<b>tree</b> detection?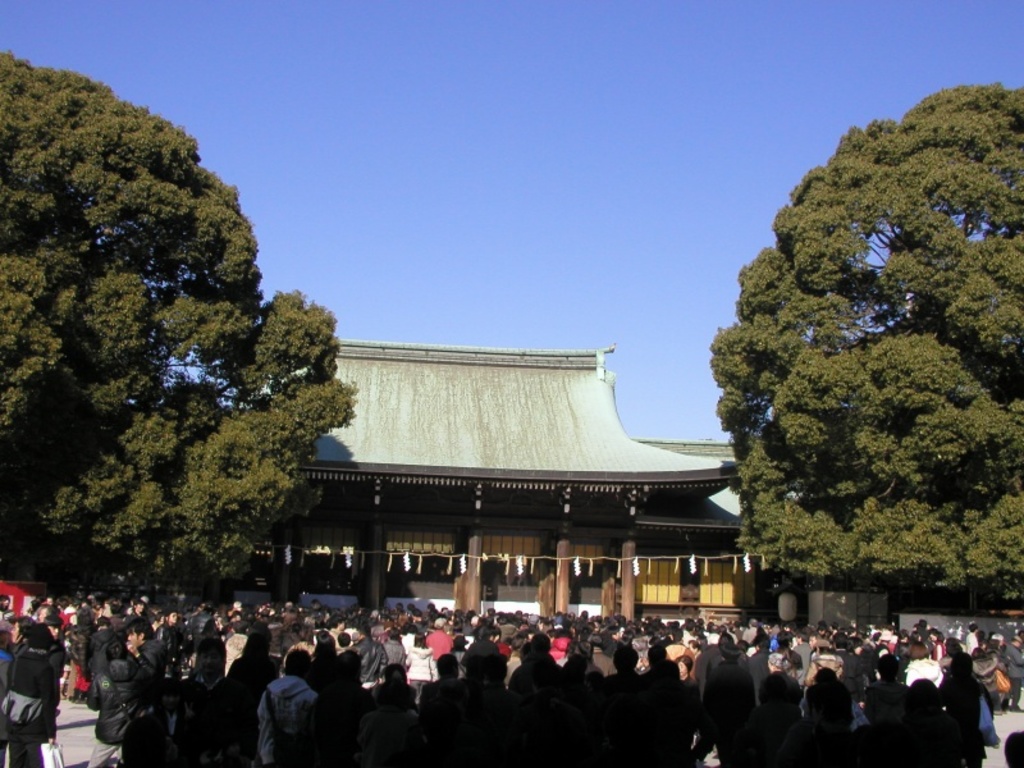
pyautogui.locateOnScreen(712, 87, 1023, 617)
